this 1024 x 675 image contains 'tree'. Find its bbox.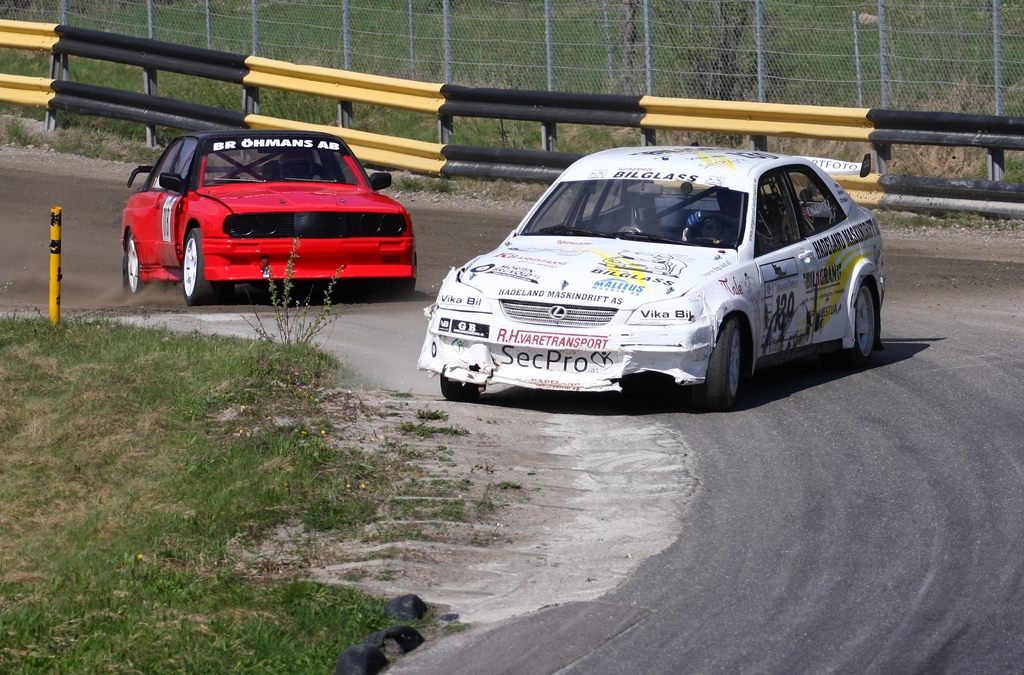
619:0:637:95.
